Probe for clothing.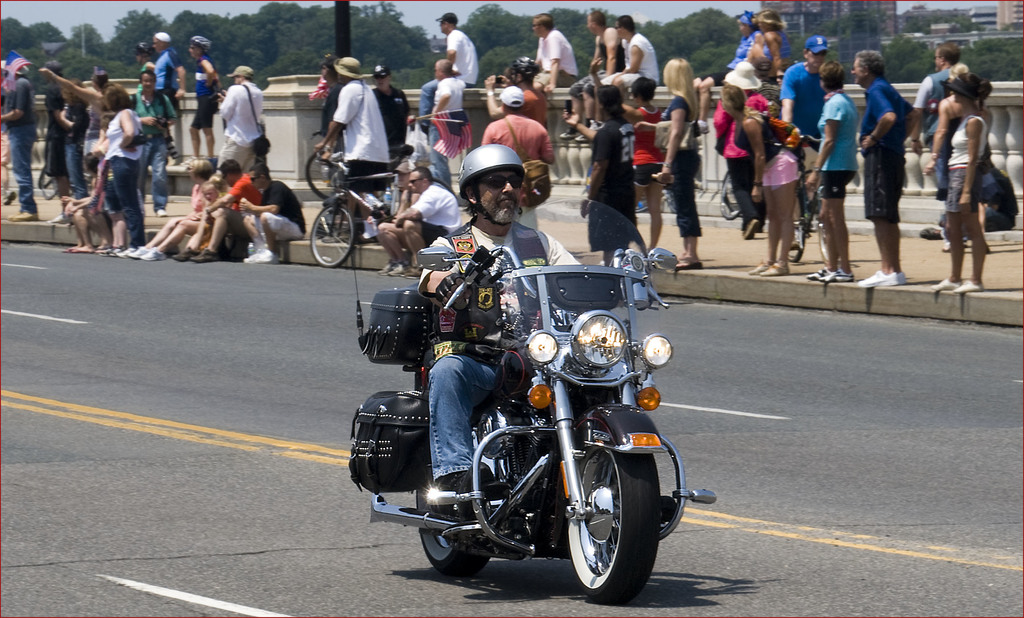
Probe result: [left=776, top=63, right=831, bottom=170].
